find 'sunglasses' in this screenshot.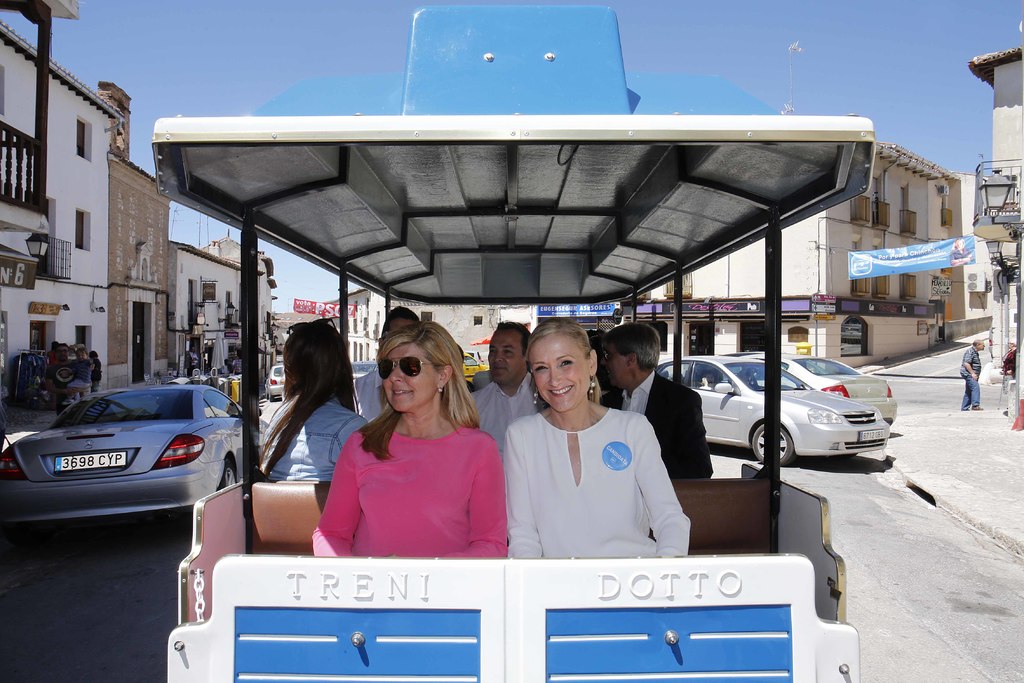
The bounding box for 'sunglasses' is region(376, 356, 434, 378).
